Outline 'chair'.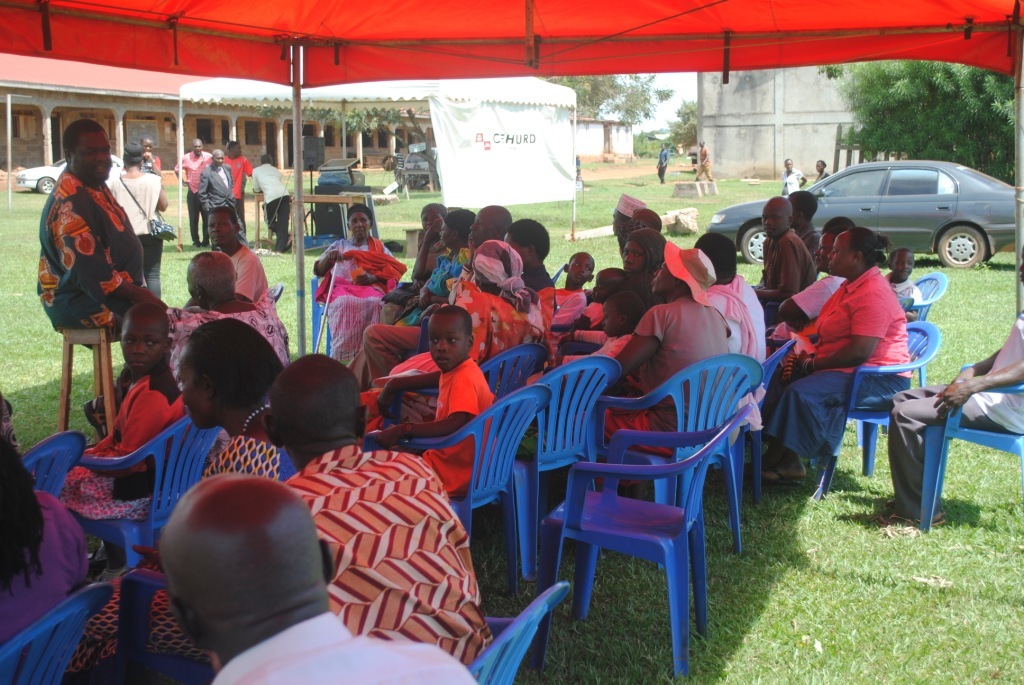
Outline: 110/440/376/684.
